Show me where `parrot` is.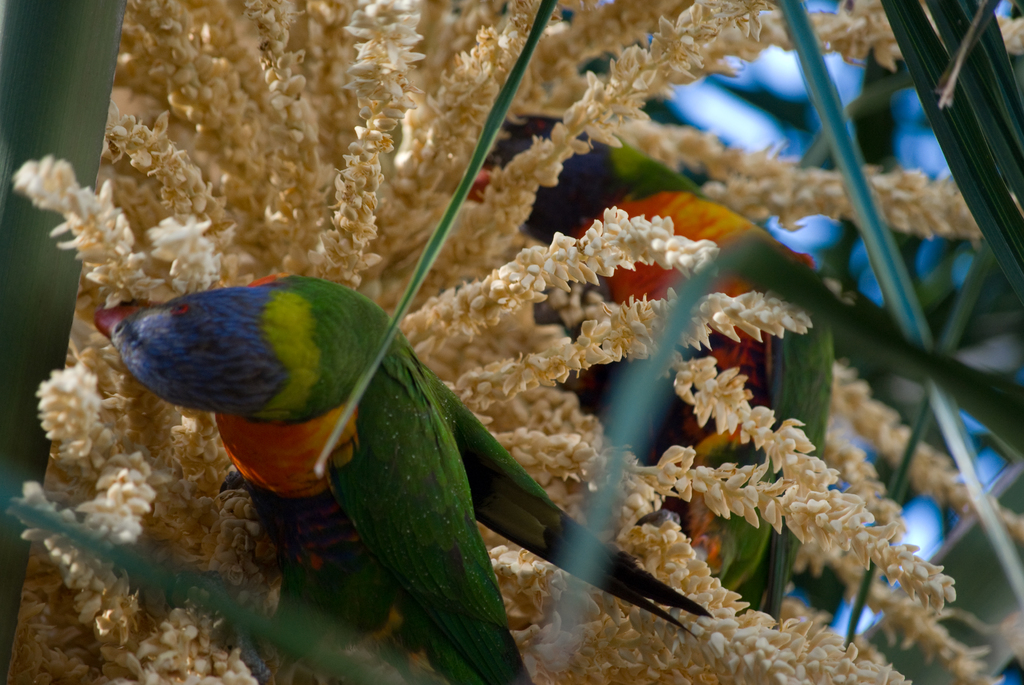
`parrot` is at left=91, top=272, right=717, bottom=684.
